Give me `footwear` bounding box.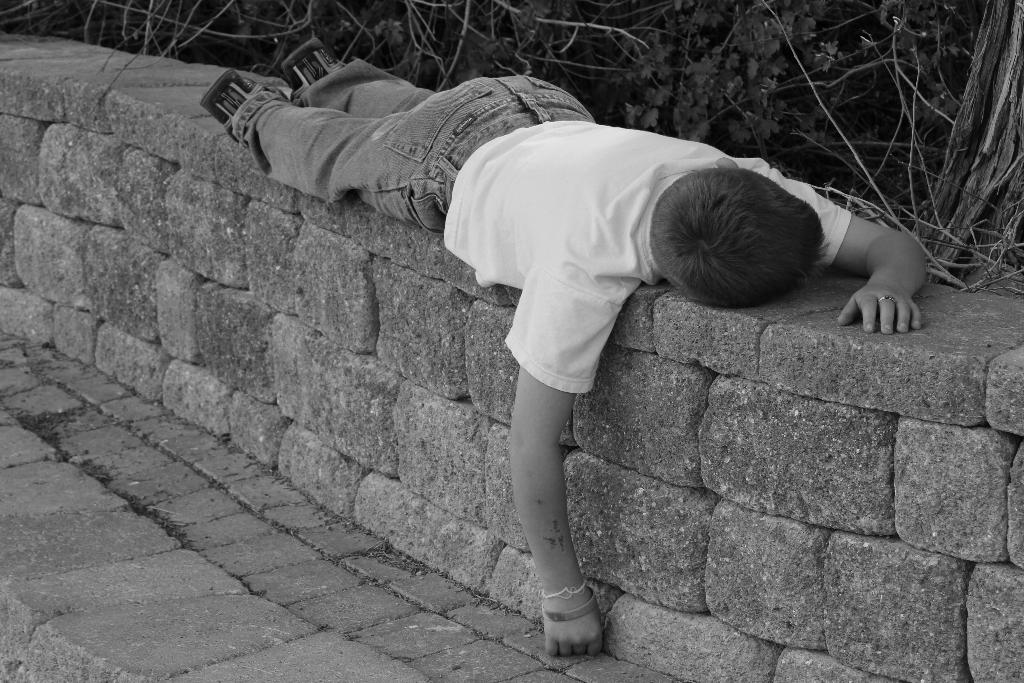
<box>200,67,272,122</box>.
